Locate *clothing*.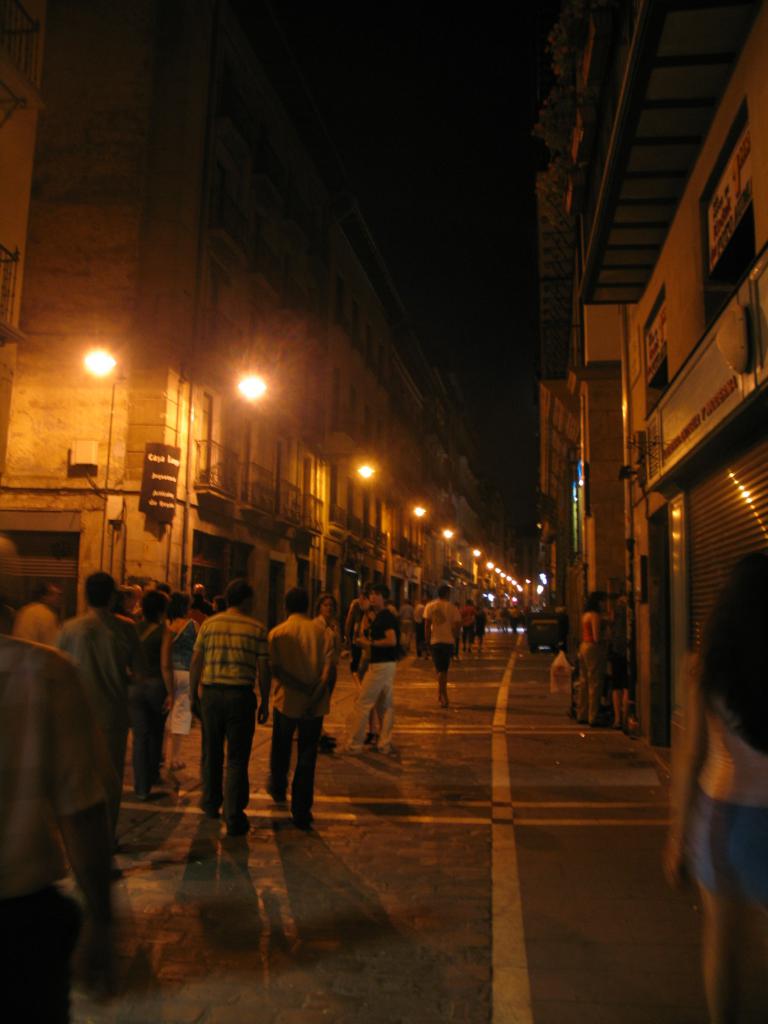
Bounding box: 259 601 334 803.
